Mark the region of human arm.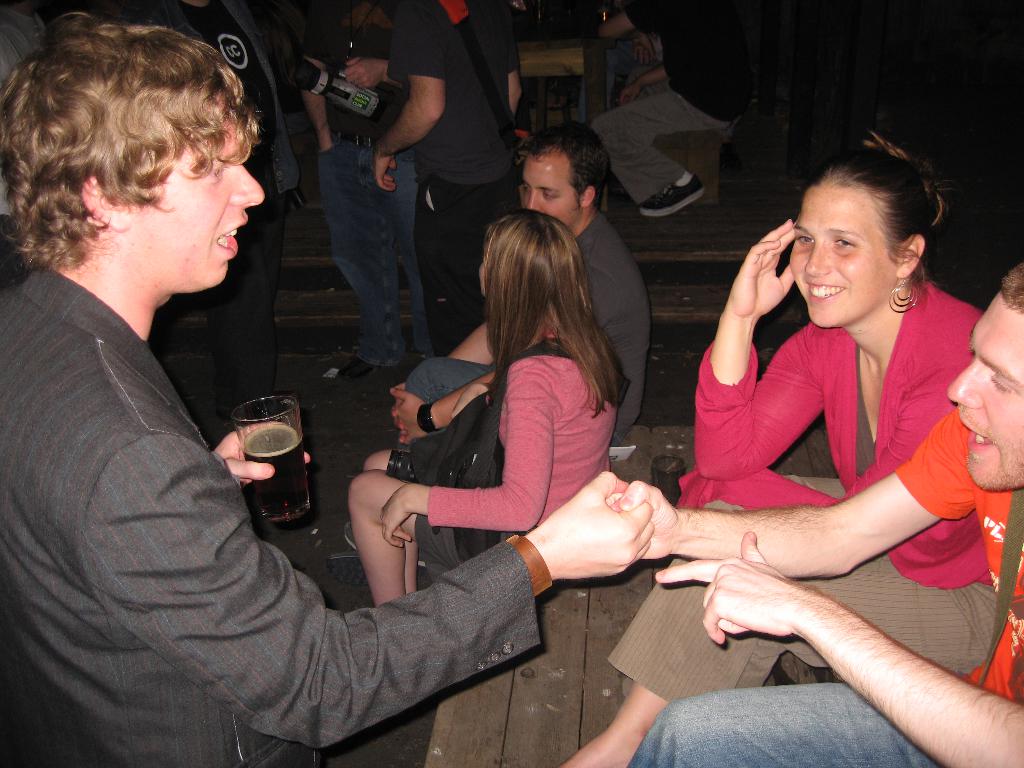
Region: <box>591,401,986,593</box>.
